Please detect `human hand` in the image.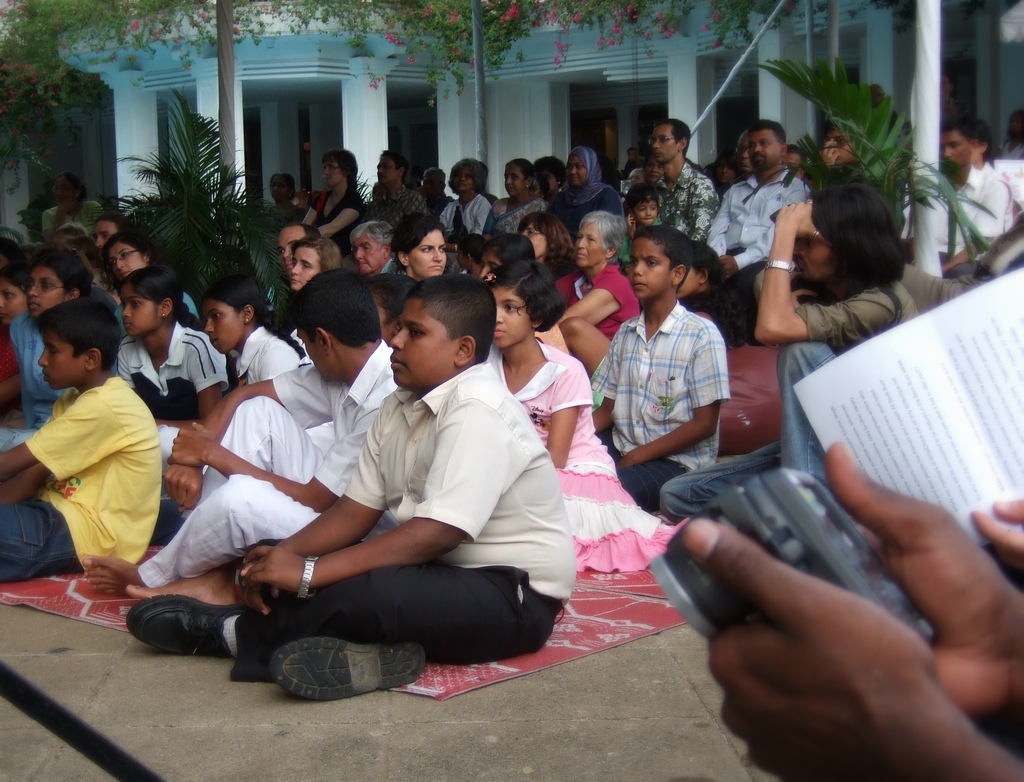
(968,497,1023,589).
